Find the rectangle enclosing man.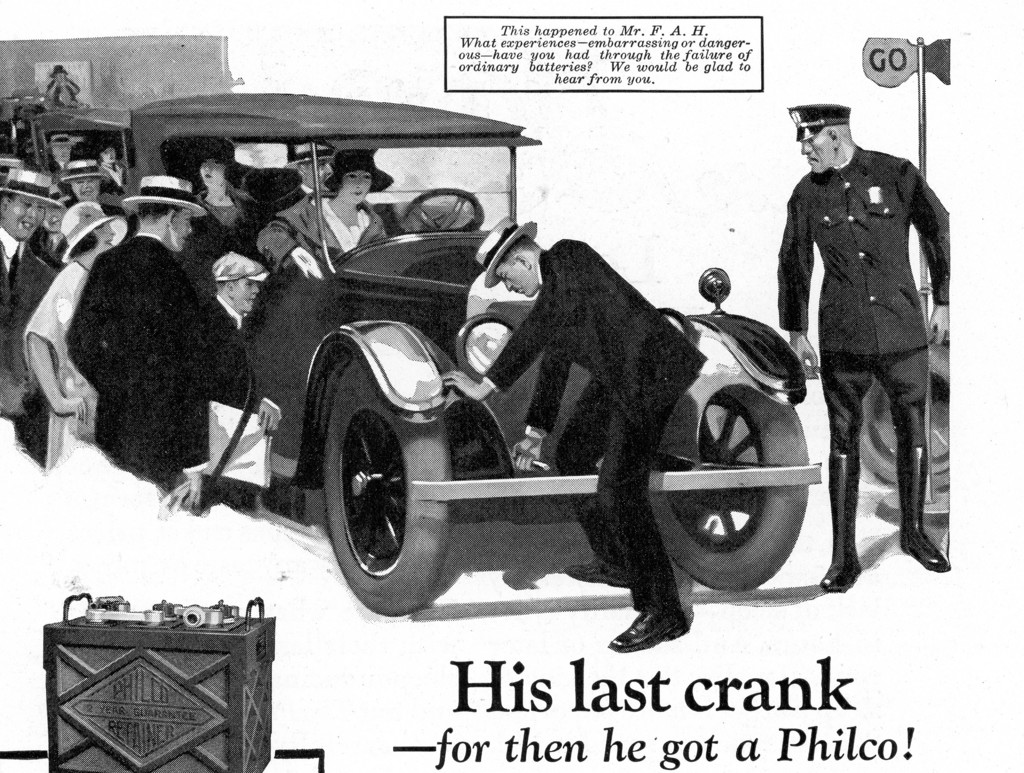
bbox=[435, 215, 716, 649].
